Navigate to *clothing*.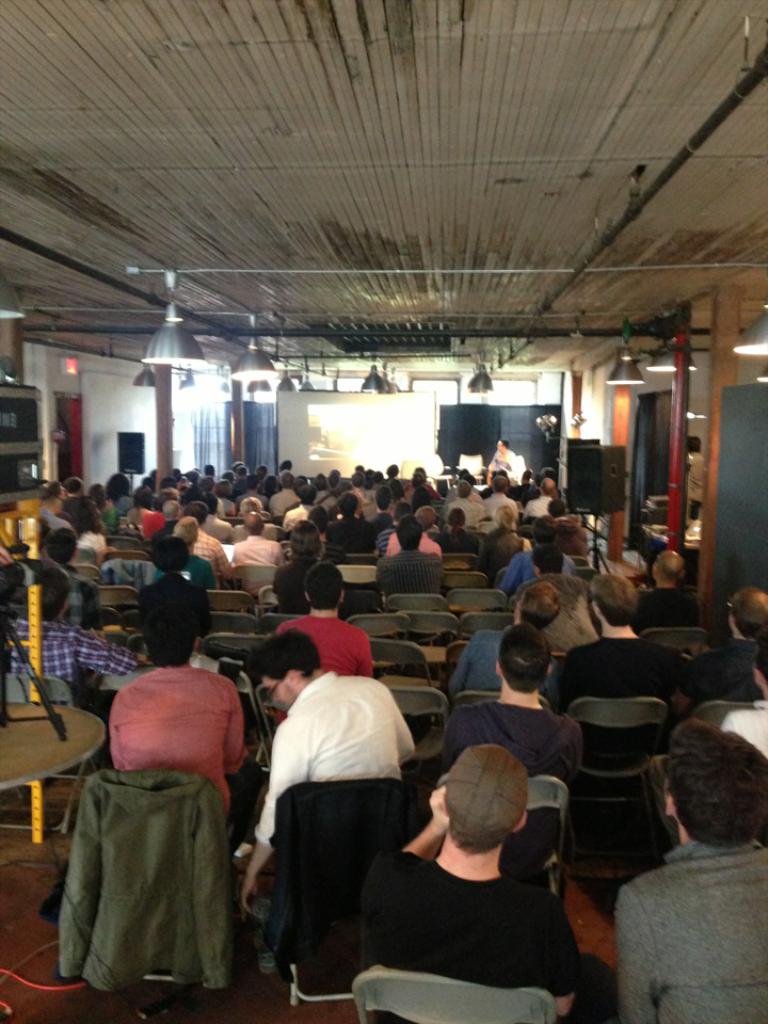
Navigation target: region(438, 699, 583, 791).
